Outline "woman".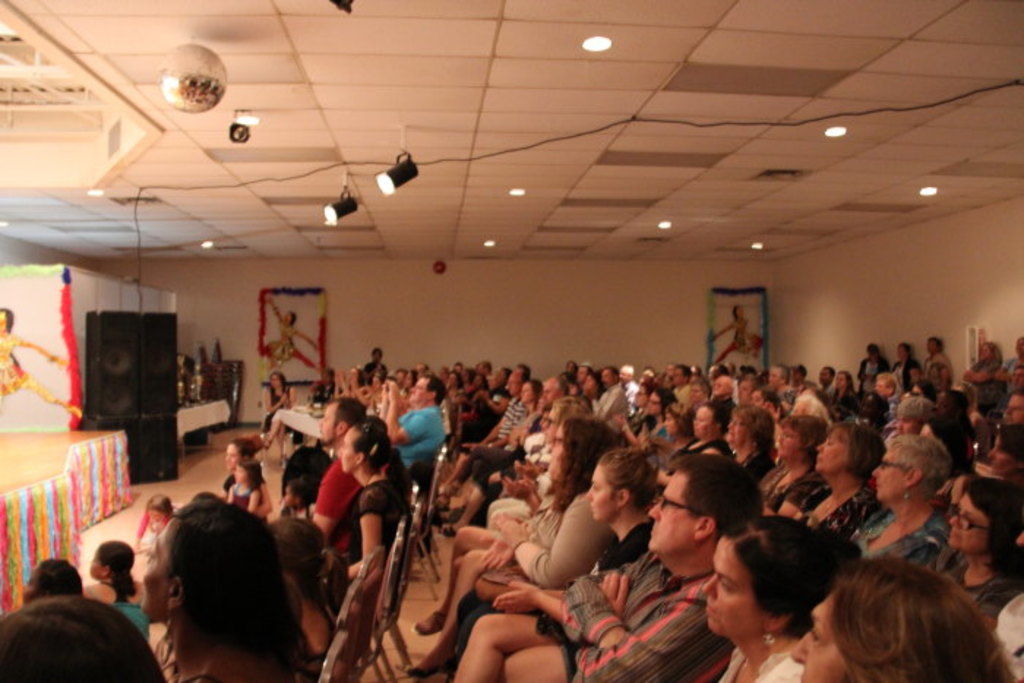
Outline: [x1=212, y1=436, x2=272, y2=518].
